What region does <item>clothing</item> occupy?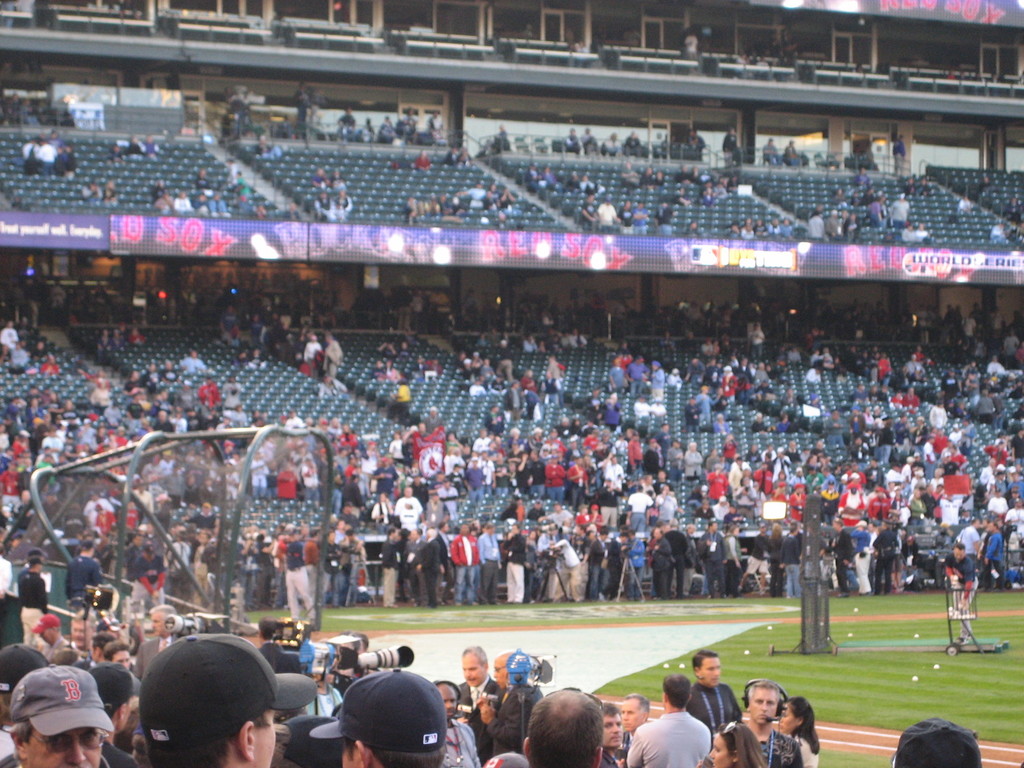
598, 403, 623, 430.
